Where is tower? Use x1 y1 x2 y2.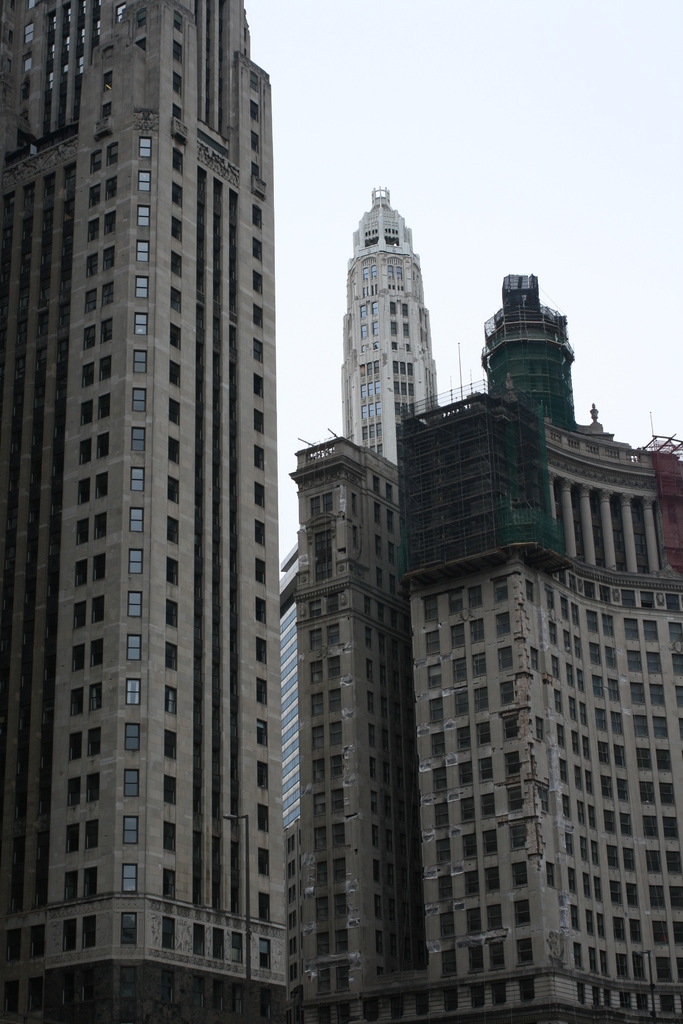
334 178 444 470.
